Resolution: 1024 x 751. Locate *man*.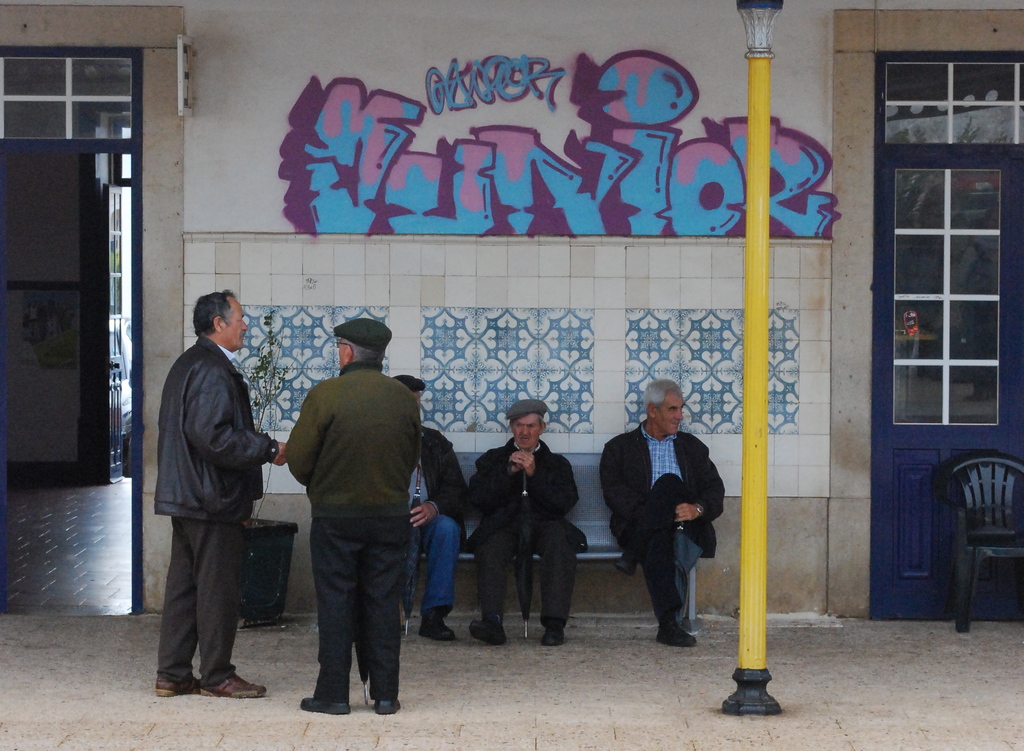
detection(389, 374, 468, 645).
